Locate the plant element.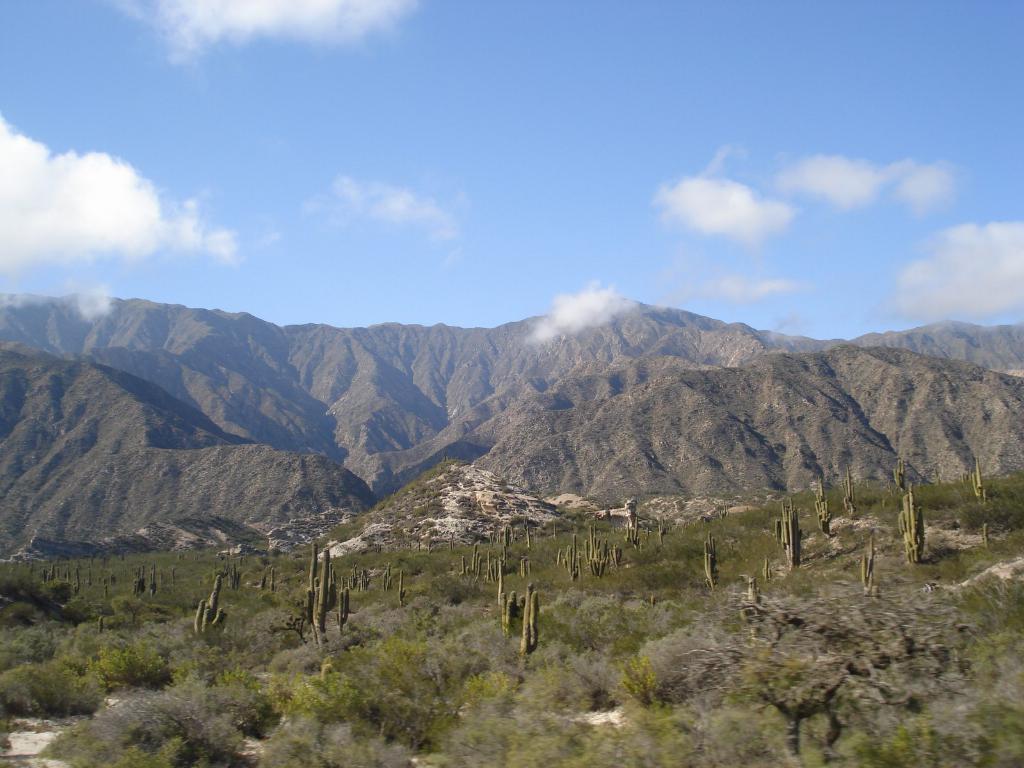
Element bbox: 223 564 241 588.
